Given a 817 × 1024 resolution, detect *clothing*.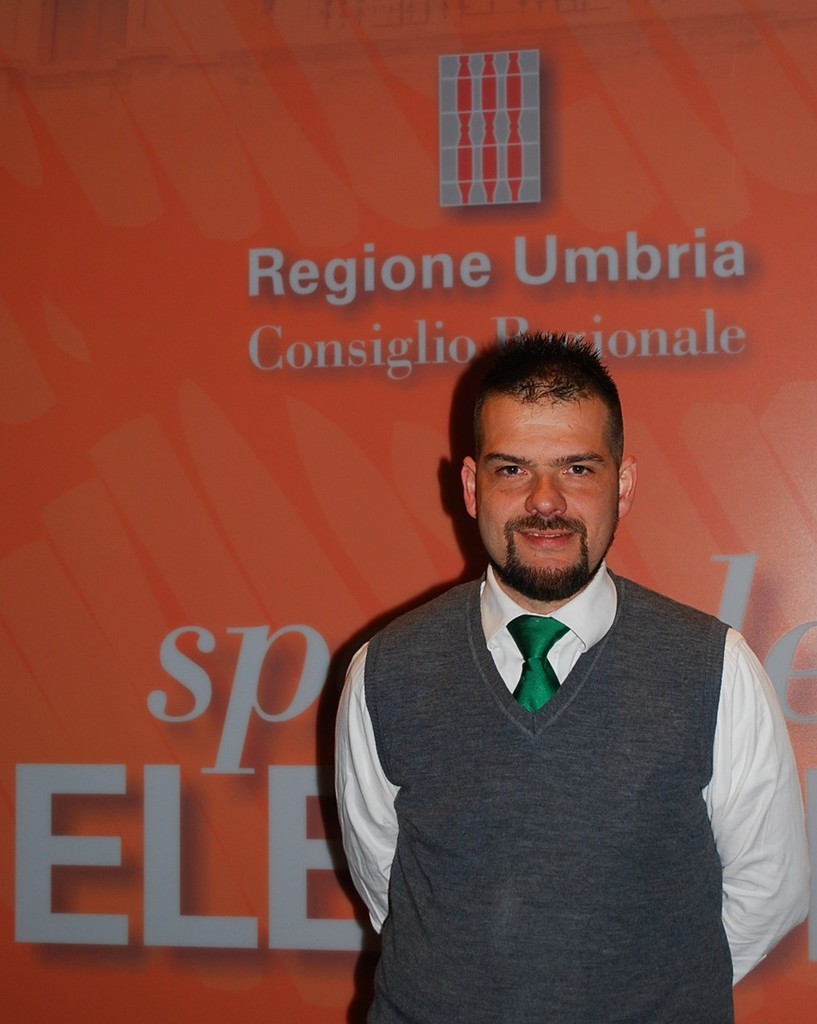
[310,508,787,1023].
